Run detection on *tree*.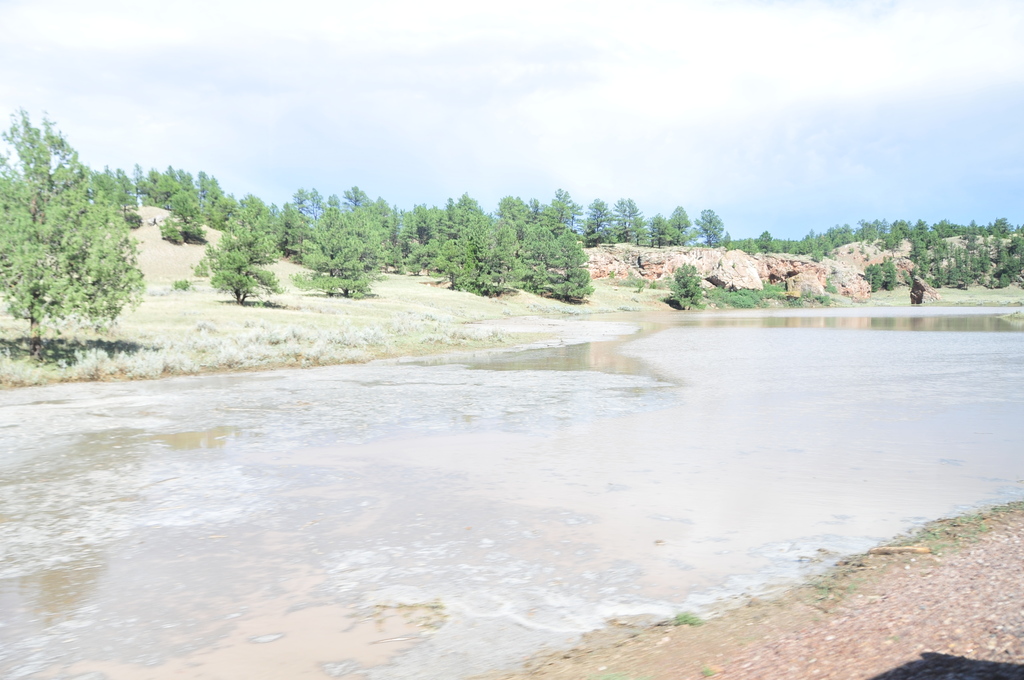
Result: x1=242, y1=190, x2=286, y2=252.
